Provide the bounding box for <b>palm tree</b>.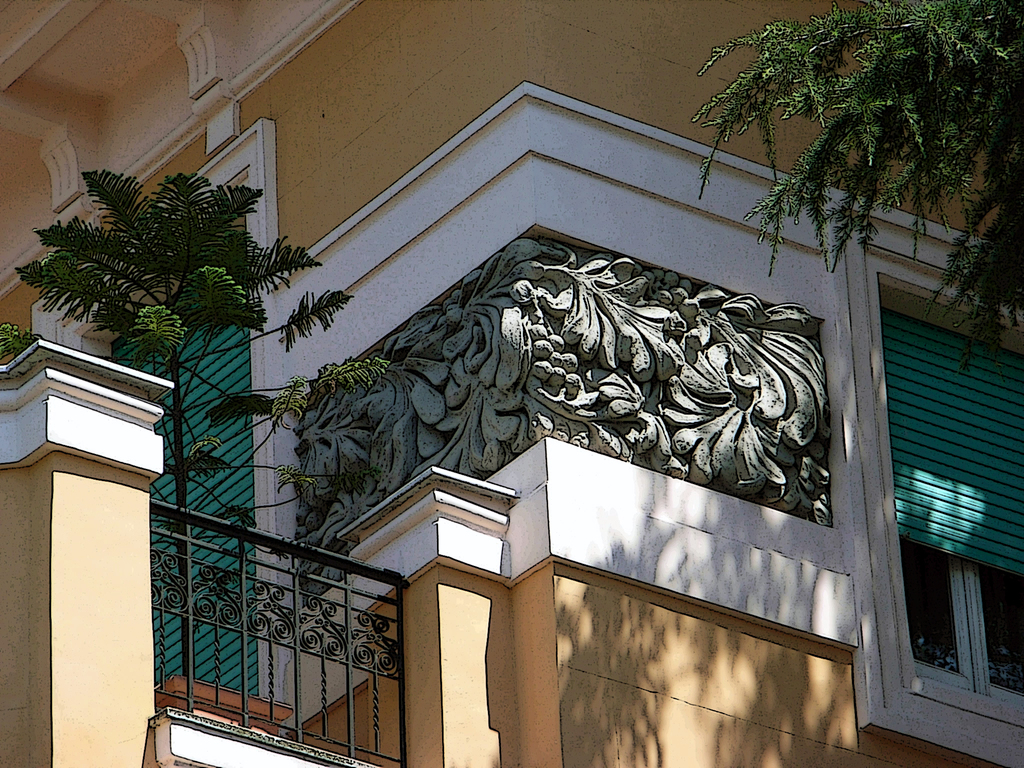
Rect(225, 374, 360, 715).
